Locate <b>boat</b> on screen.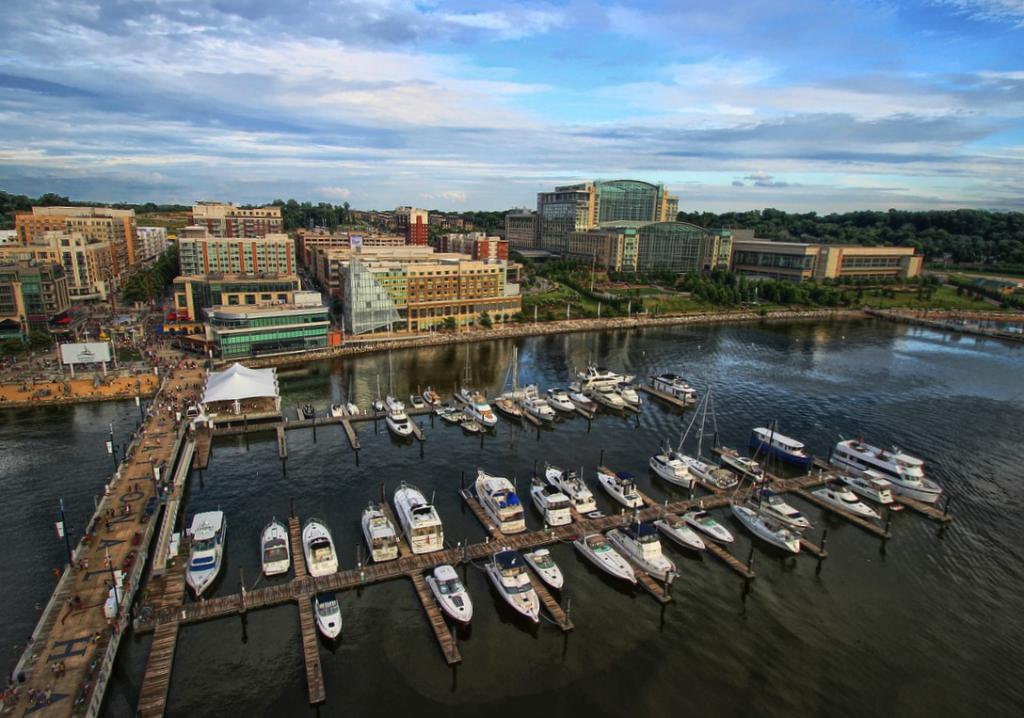
On screen at <bbox>514, 379, 550, 420</bbox>.
